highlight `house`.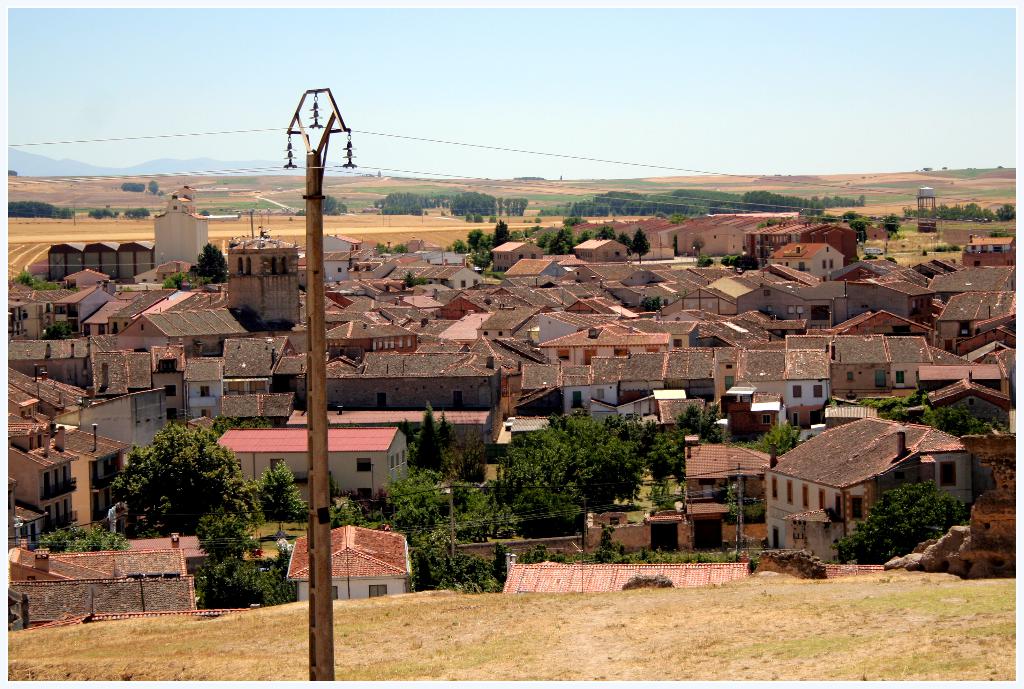
Highlighted region: 822,305,951,336.
